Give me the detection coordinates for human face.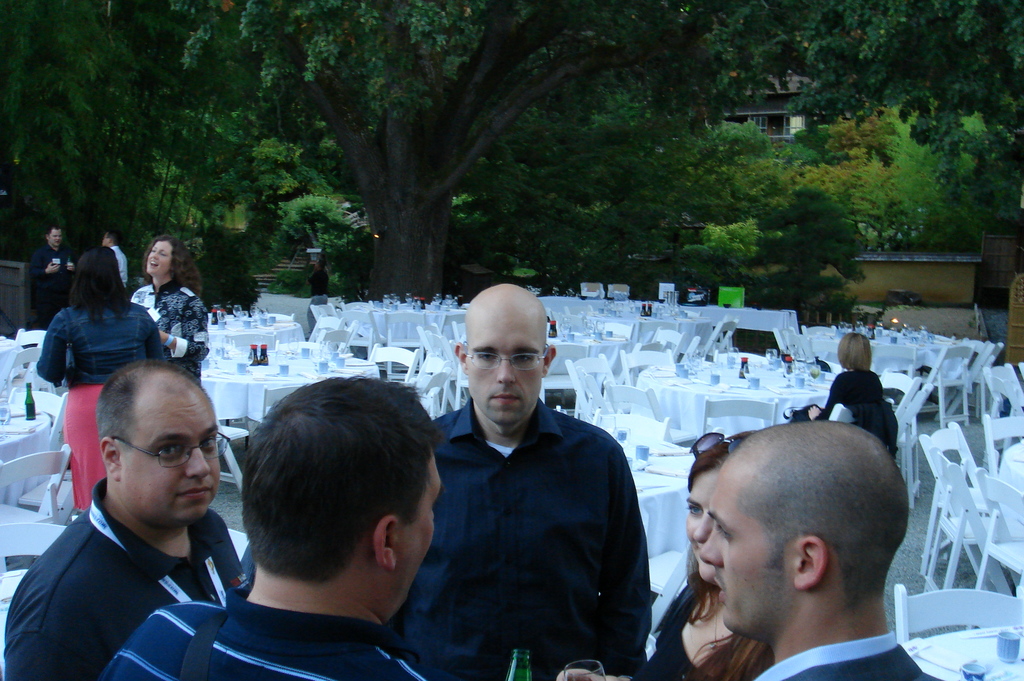
region(115, 404, 224, 531).
